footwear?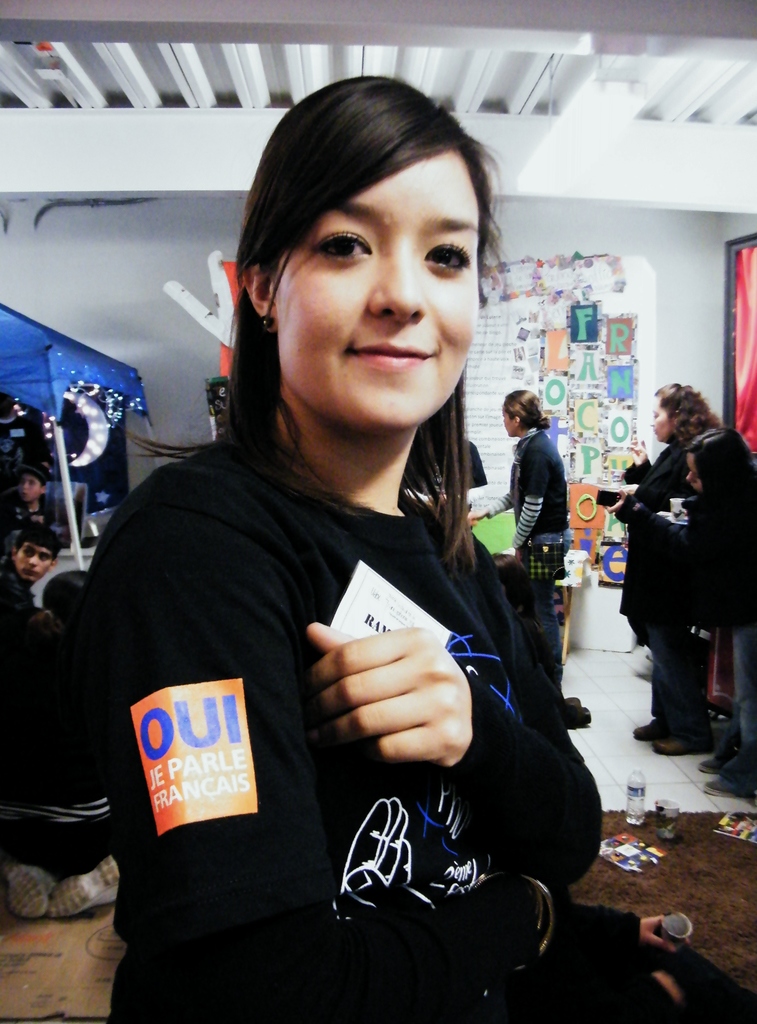
(x1=696, y1=744, x2=756, y2=805)
